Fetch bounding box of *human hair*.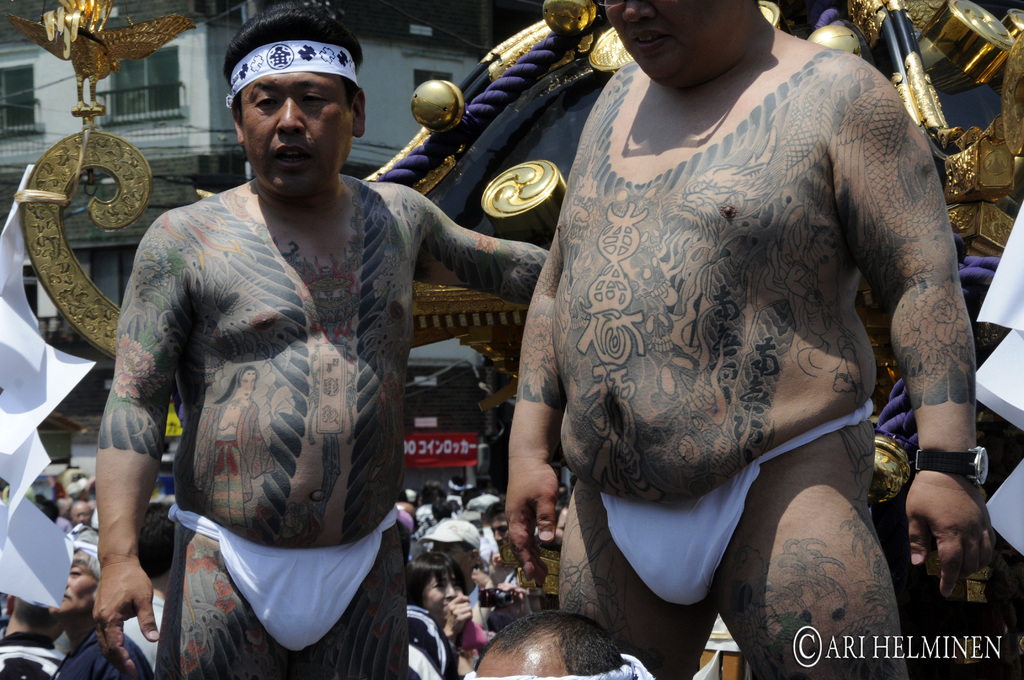
Bbox: left=135, top=500, right=172, bottom=580.
